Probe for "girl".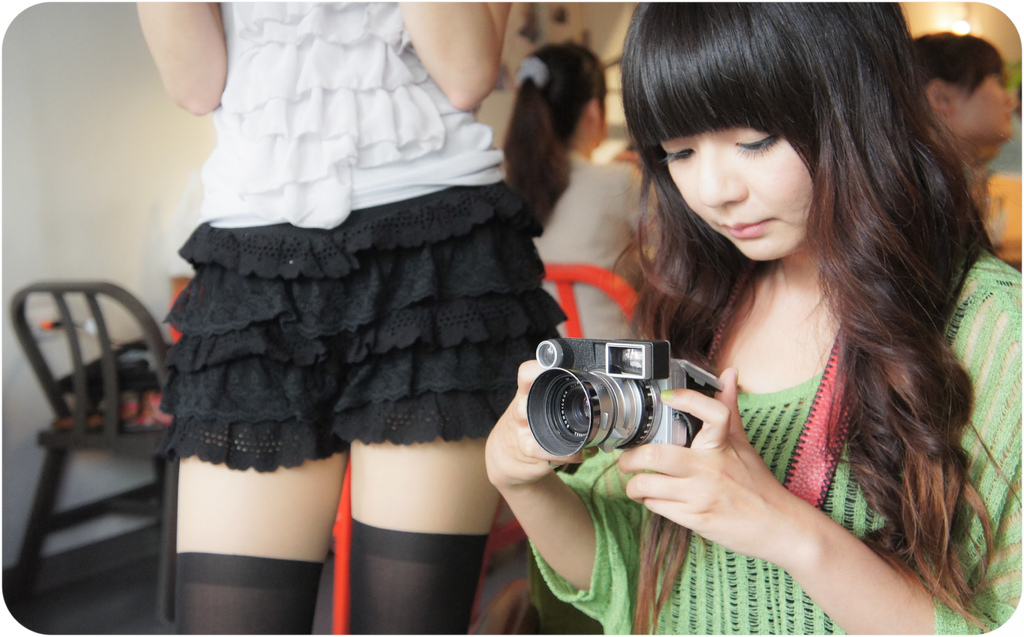
Probe result: 484, 0, 1023, 636.
